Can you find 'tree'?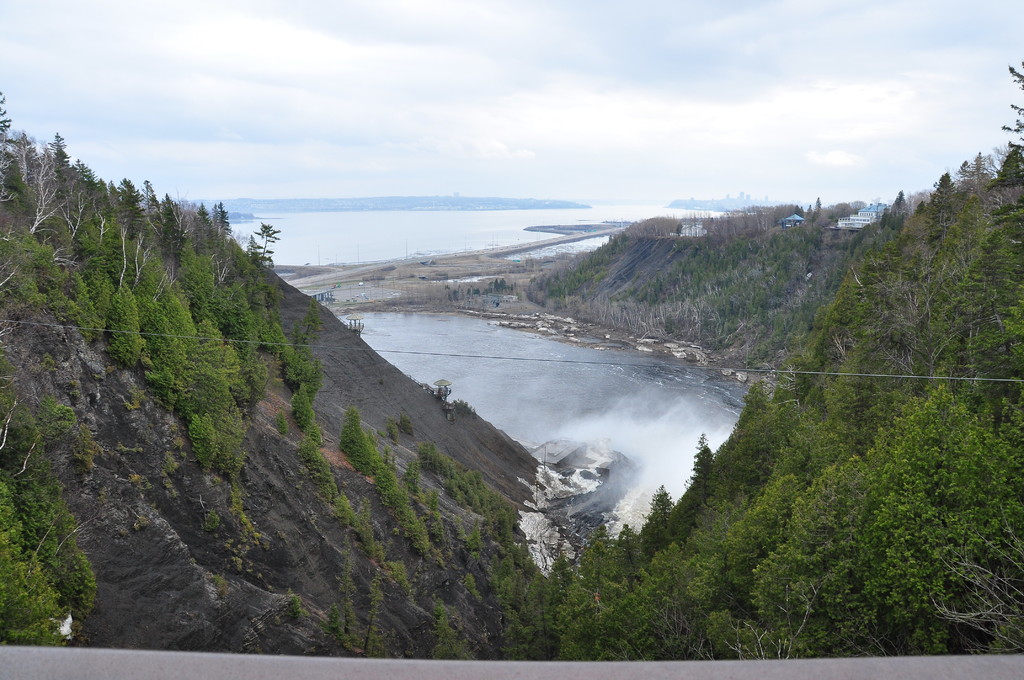
Yes, bounding box: [336,406,373,475].
